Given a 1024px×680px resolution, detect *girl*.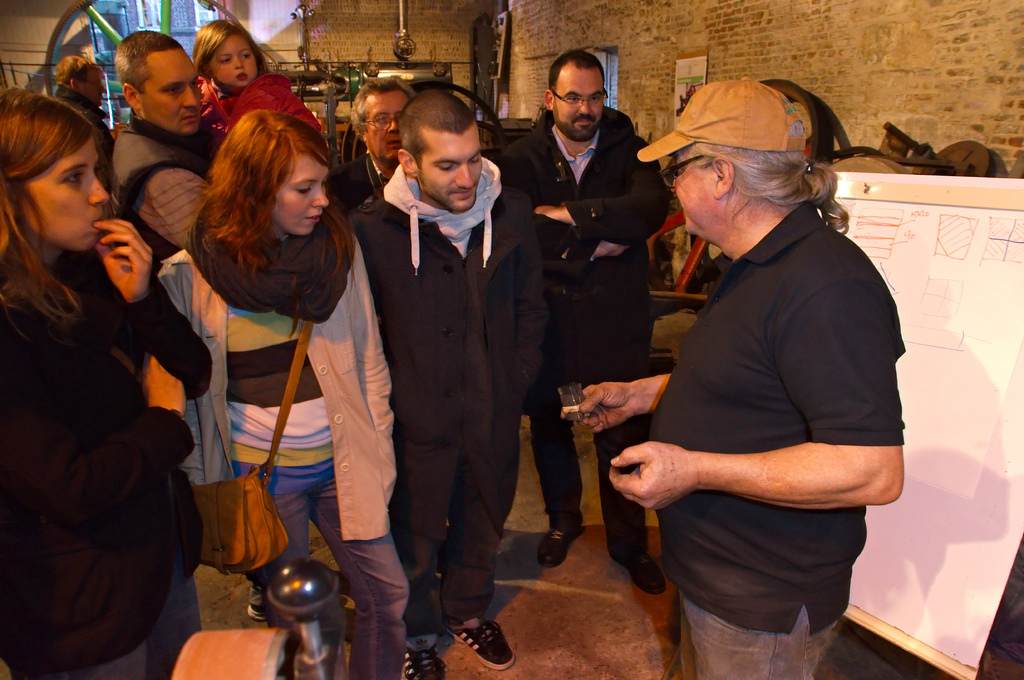
BBox(0, 93, 213, 673).
